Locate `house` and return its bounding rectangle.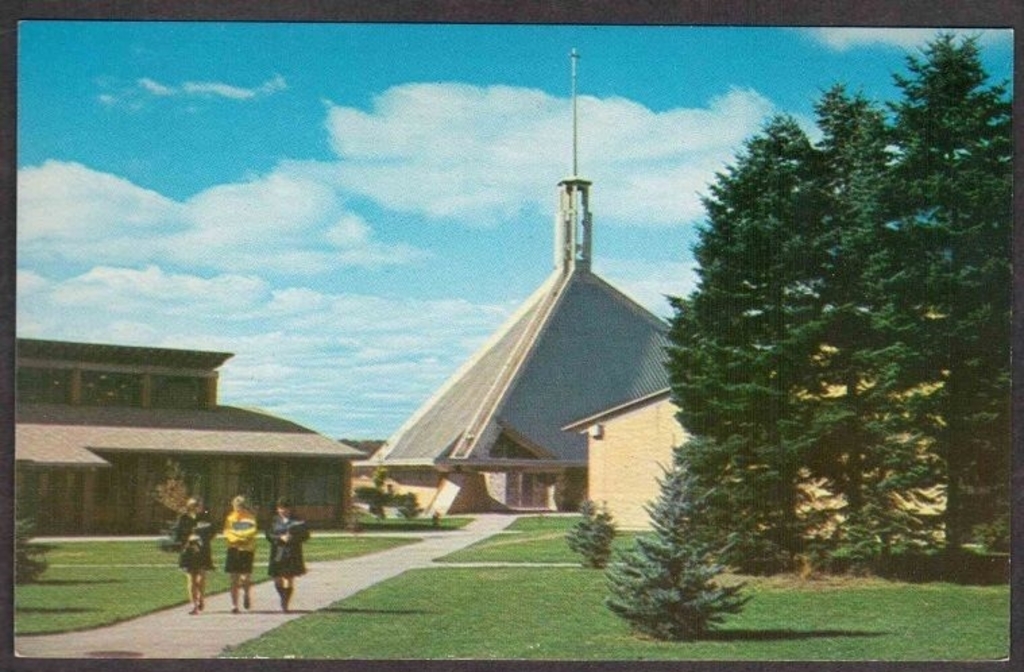
select_region(575, 378, 962, 549).
